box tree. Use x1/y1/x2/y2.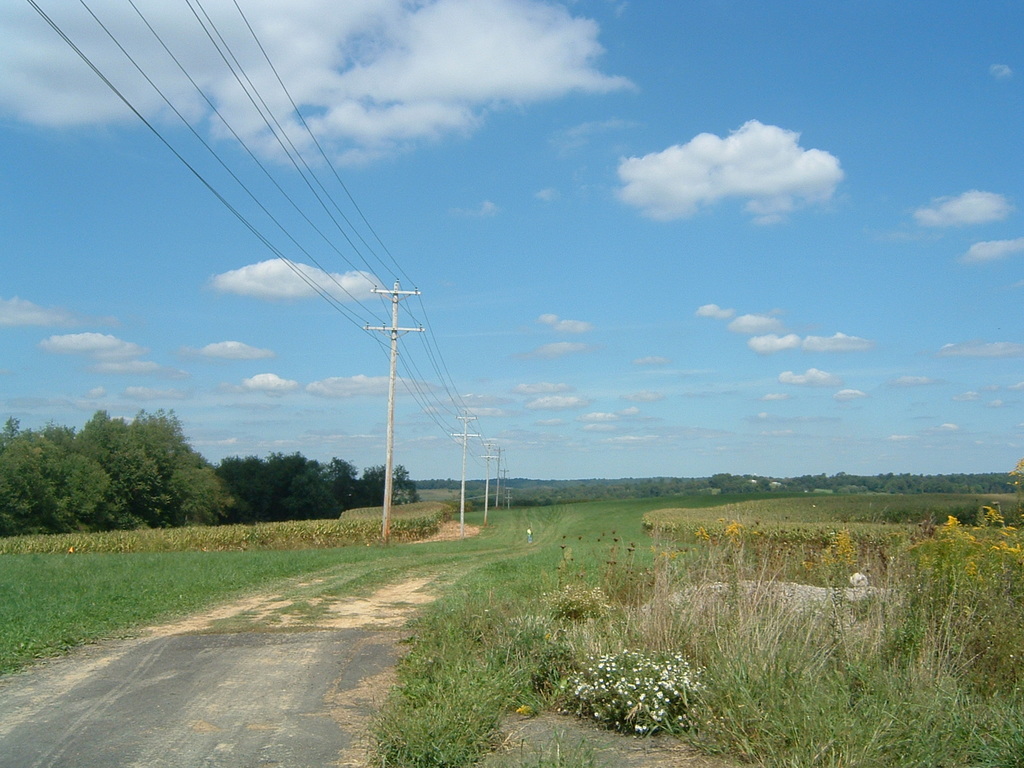
0/406/191/543.
